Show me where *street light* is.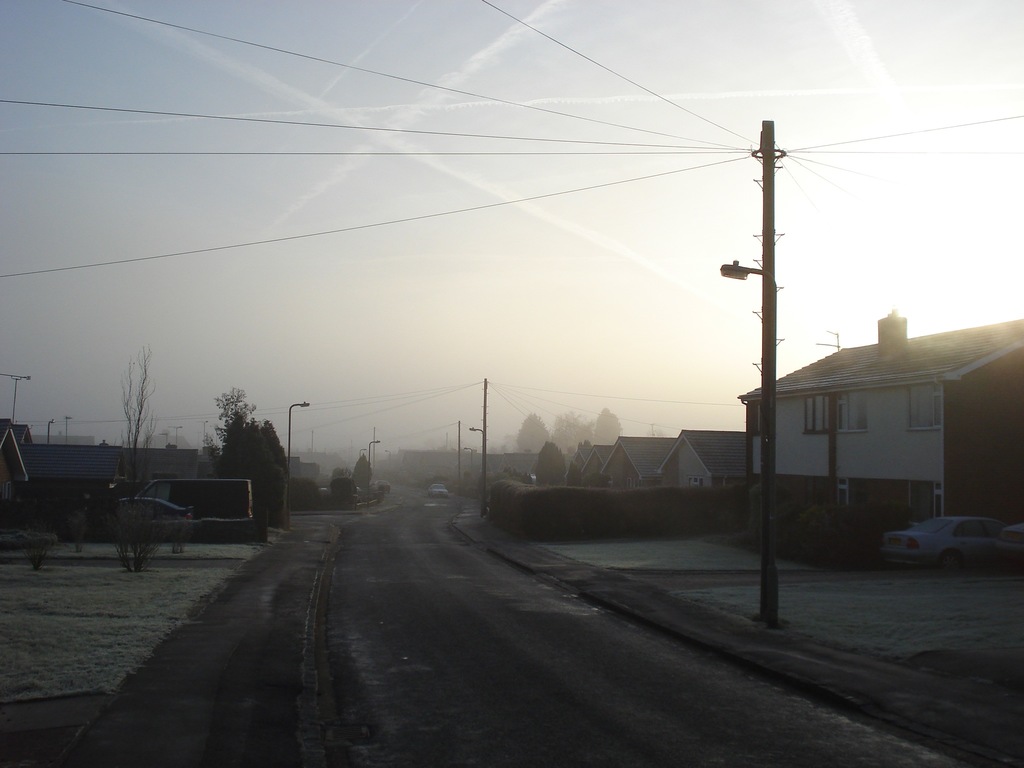
*street light* is at box(288, 398, 312, 529).
